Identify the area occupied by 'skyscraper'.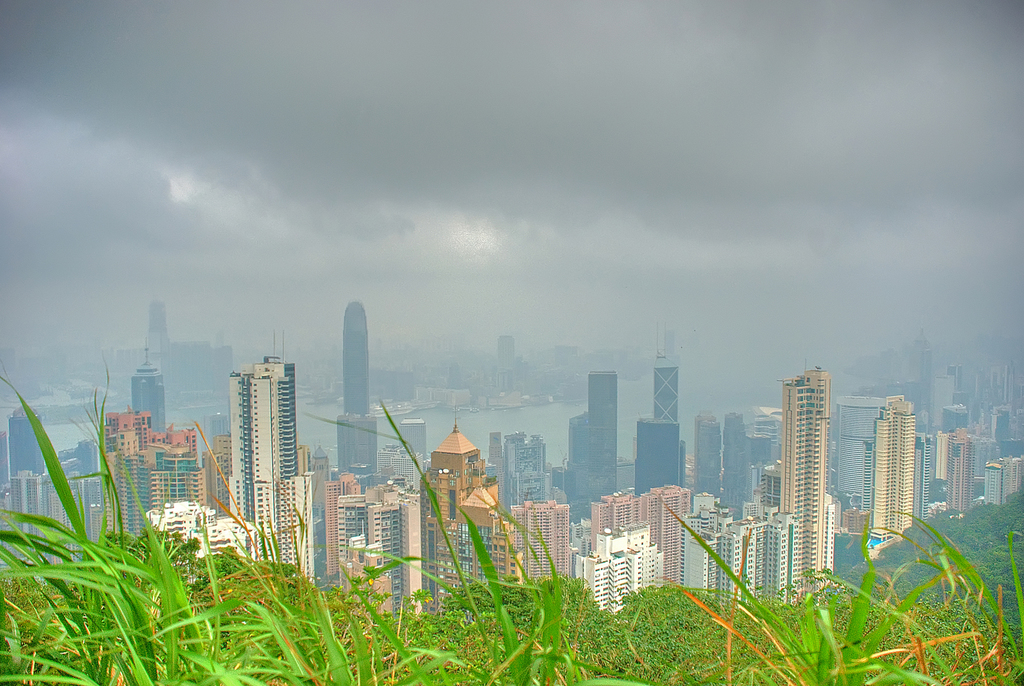
Area: 490:422:573:509.
